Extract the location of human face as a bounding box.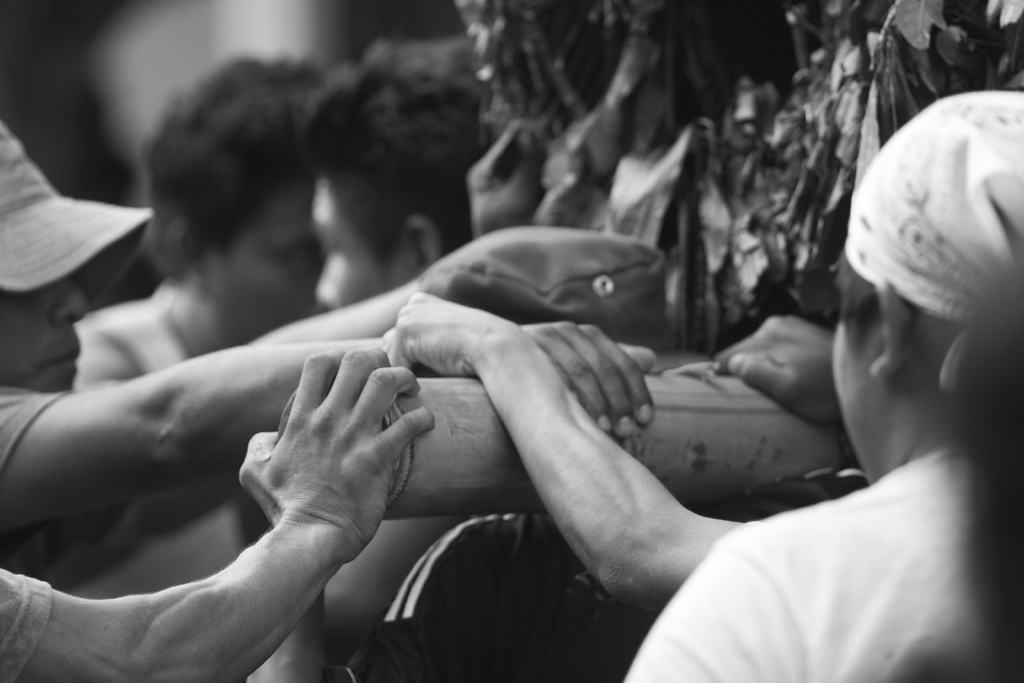
crop(314, 172, 403, 312).
